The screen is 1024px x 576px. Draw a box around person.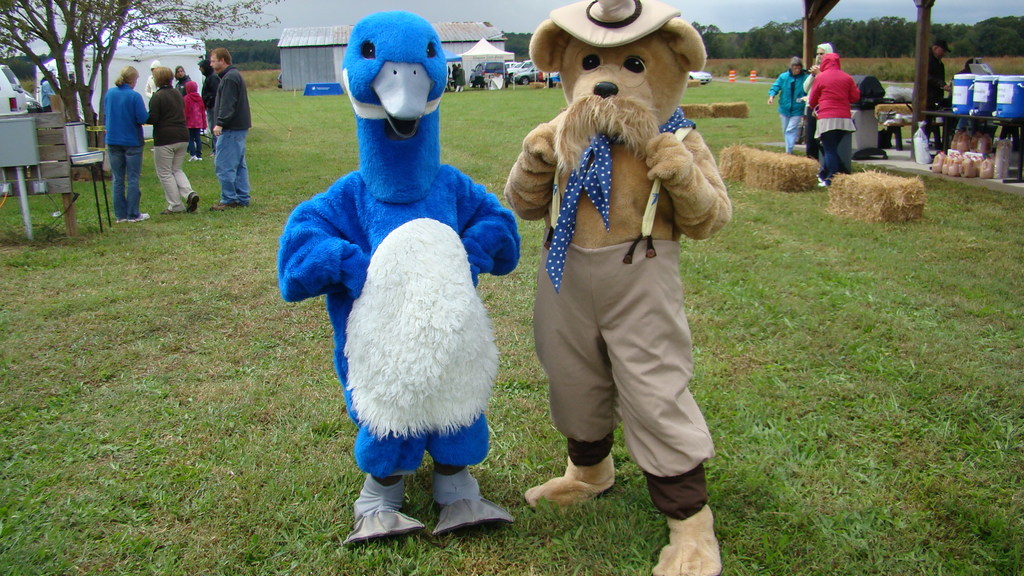
[x1=812, y1=41, x2=833, y2=79].
